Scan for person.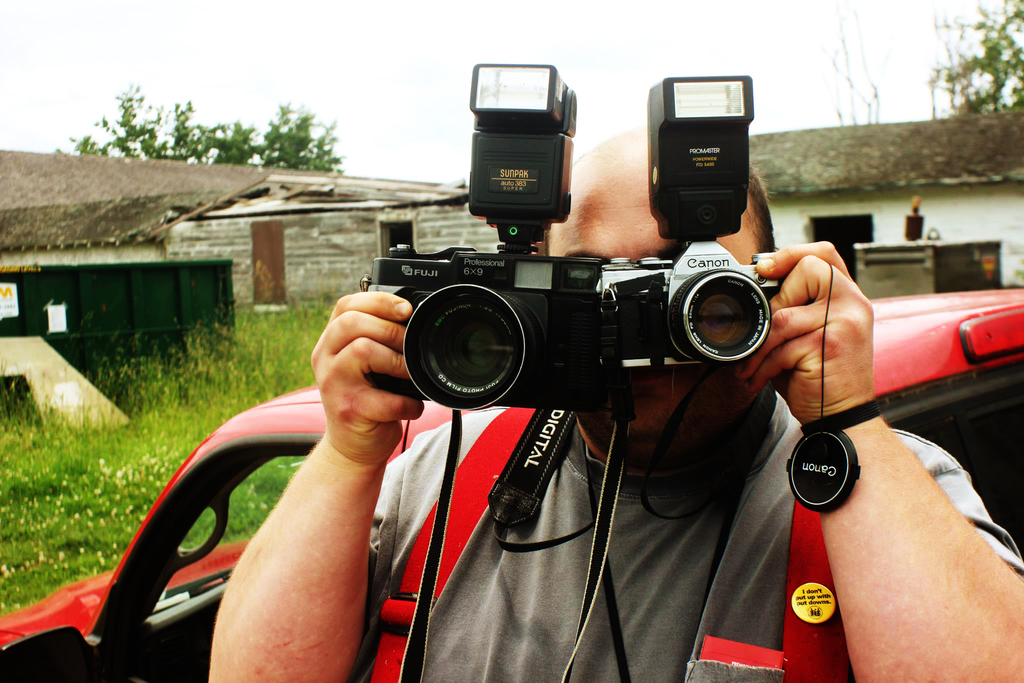
Scan result: x1=203 y1=122 x2=1023 y2=682.
